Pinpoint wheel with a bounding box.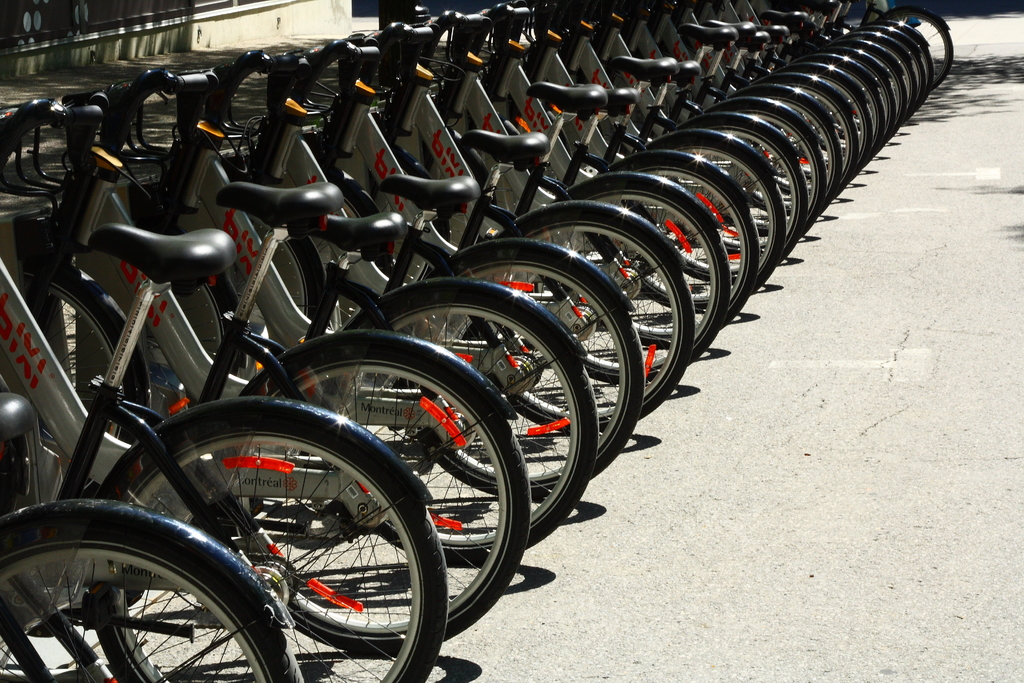
(0,264,136,502).
